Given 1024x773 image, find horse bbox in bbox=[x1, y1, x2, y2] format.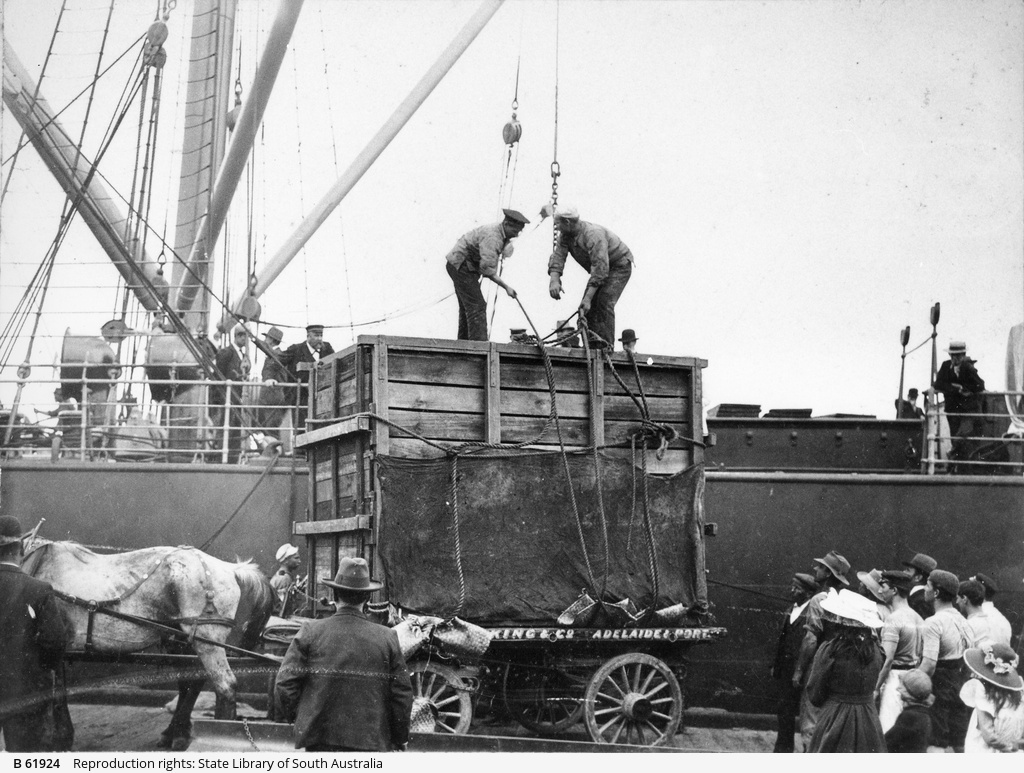
bbox=[23, 519, 280, 754].
